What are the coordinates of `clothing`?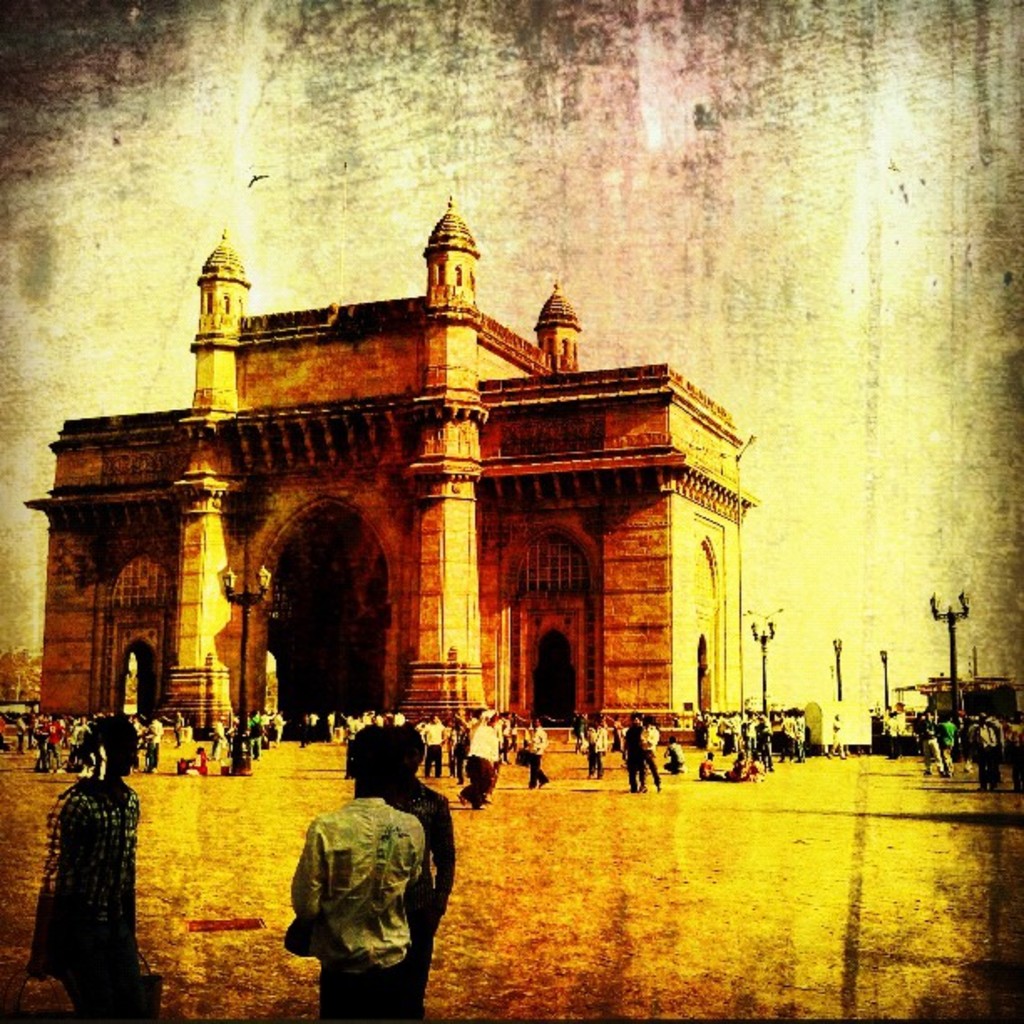
[524, 728, 554, 786].
